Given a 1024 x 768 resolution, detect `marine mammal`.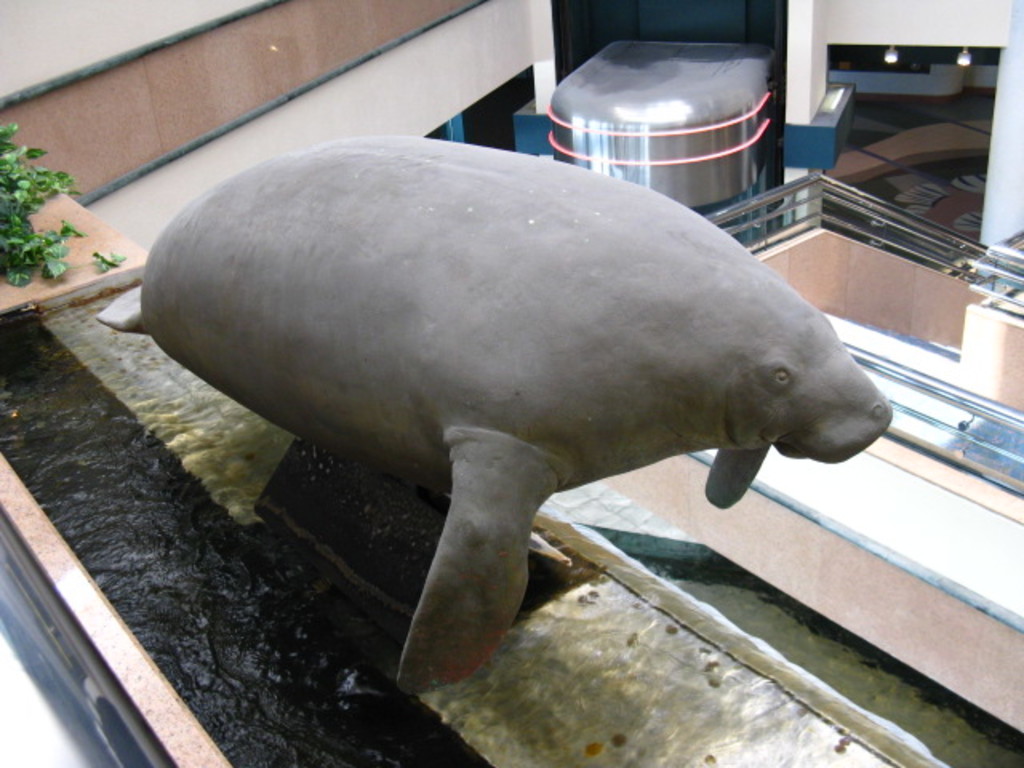
pyautogui.locateOnScreen(104, 126, 877, 715).
